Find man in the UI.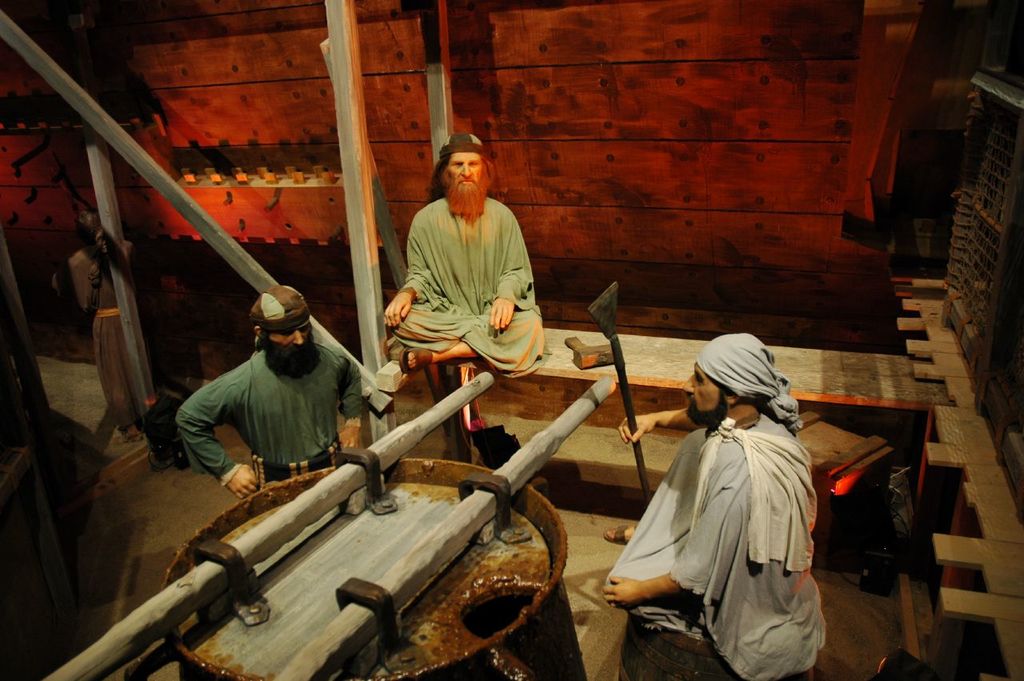
UI element at bbox=(378, 142, 554, 403).
